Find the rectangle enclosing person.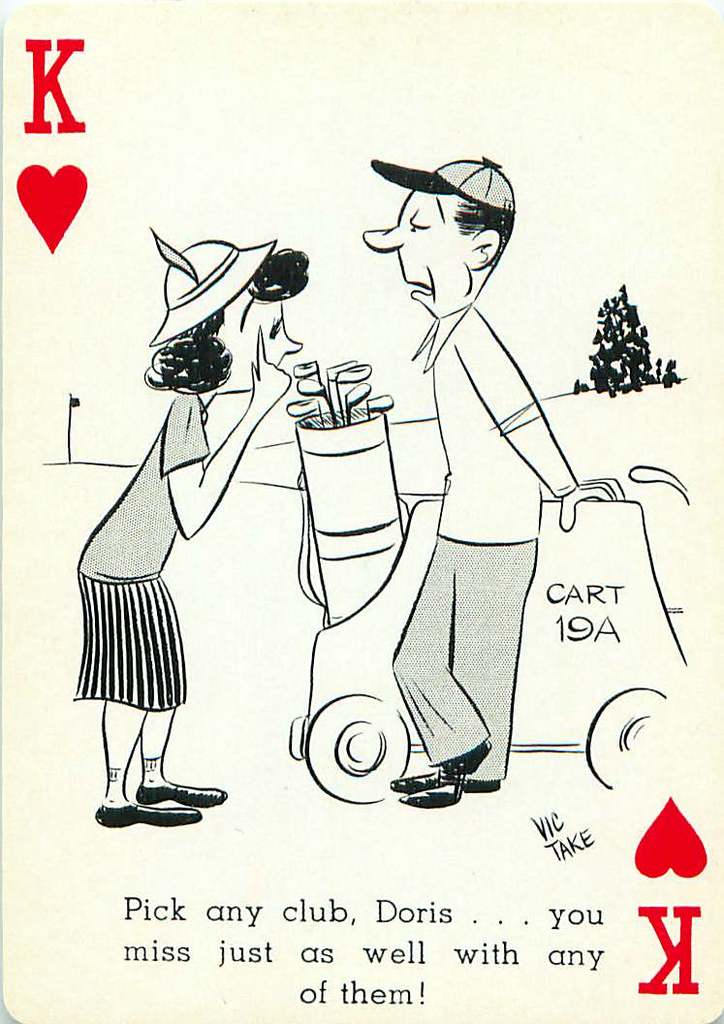
[x1=365, y1=158, x2=624, y2=806].
